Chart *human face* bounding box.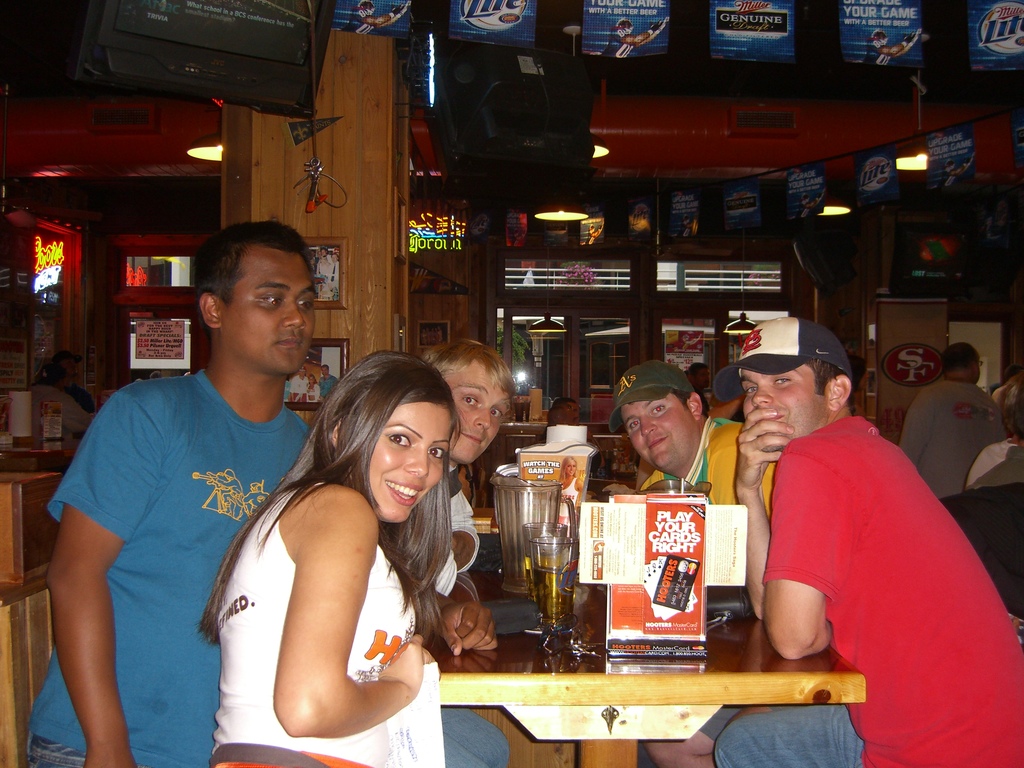
Charted: <box>625,392,695,464</box>.
